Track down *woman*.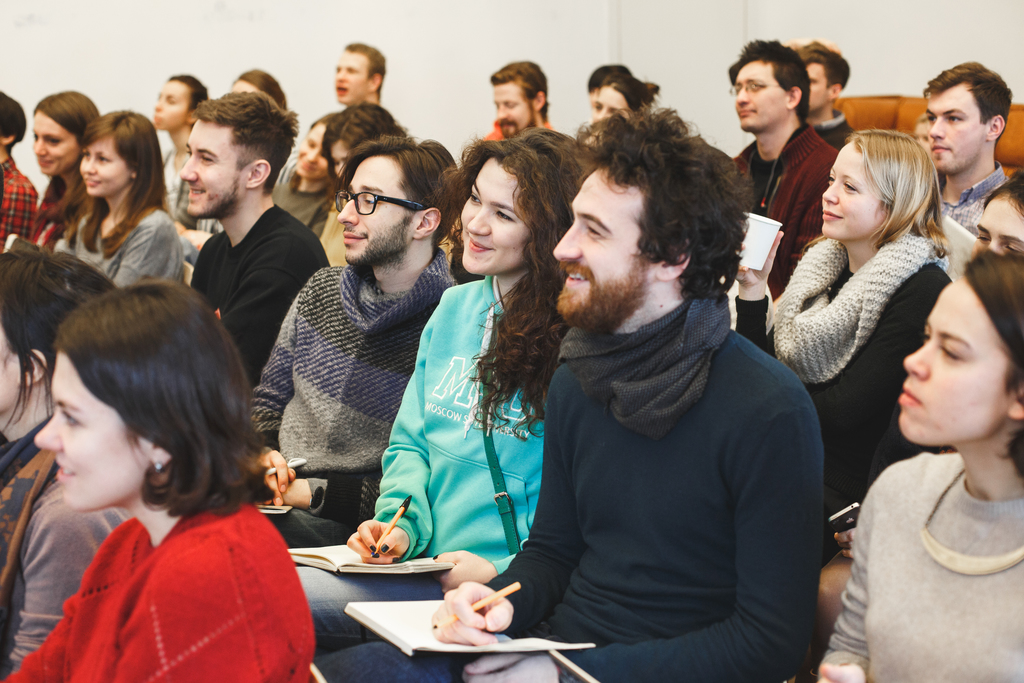
Tracked to box=[270, 106, 344, 233].
